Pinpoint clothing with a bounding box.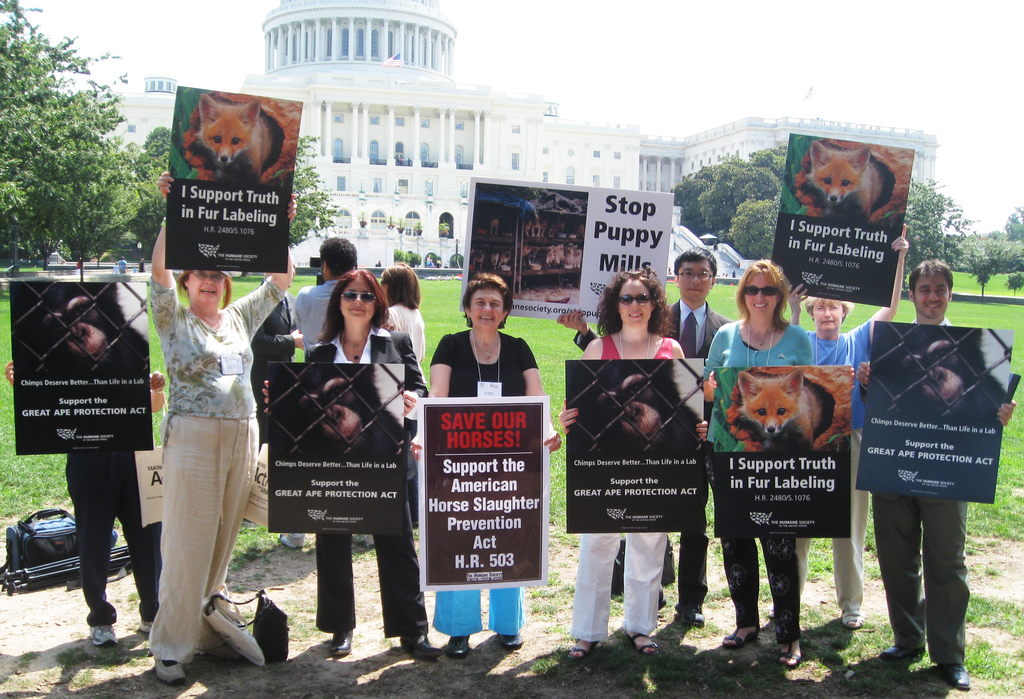
[left=568, top=524, right=666, bottom=643].
